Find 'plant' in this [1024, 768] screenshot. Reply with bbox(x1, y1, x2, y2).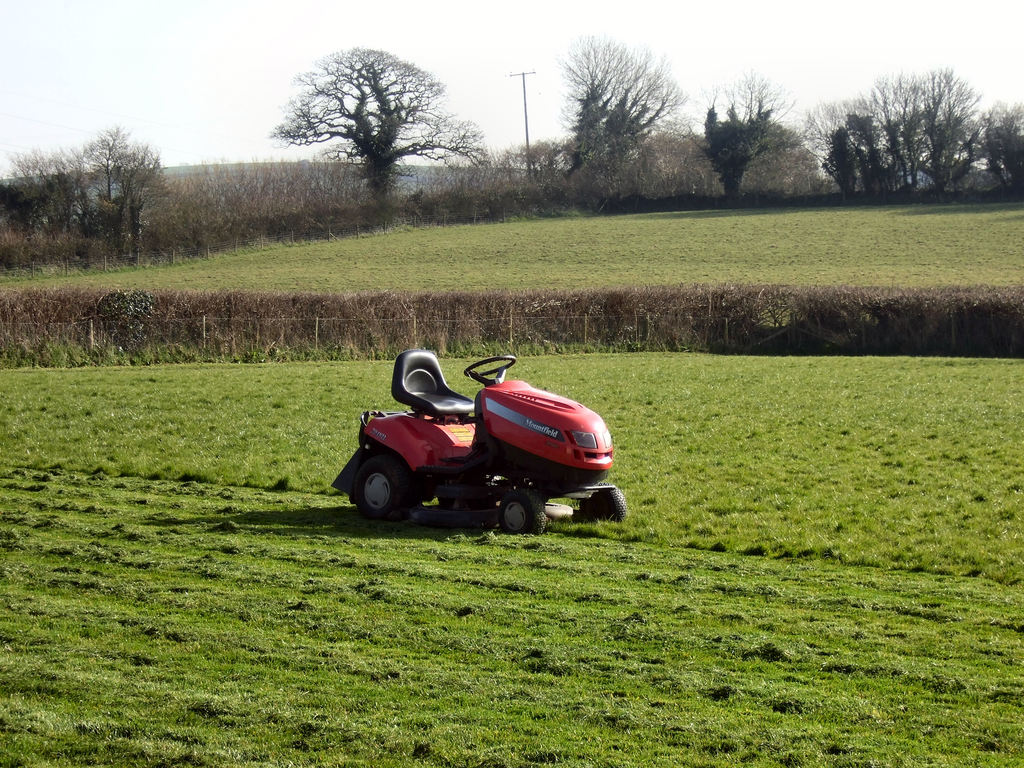
bbox(87, 282, 158, 358).
